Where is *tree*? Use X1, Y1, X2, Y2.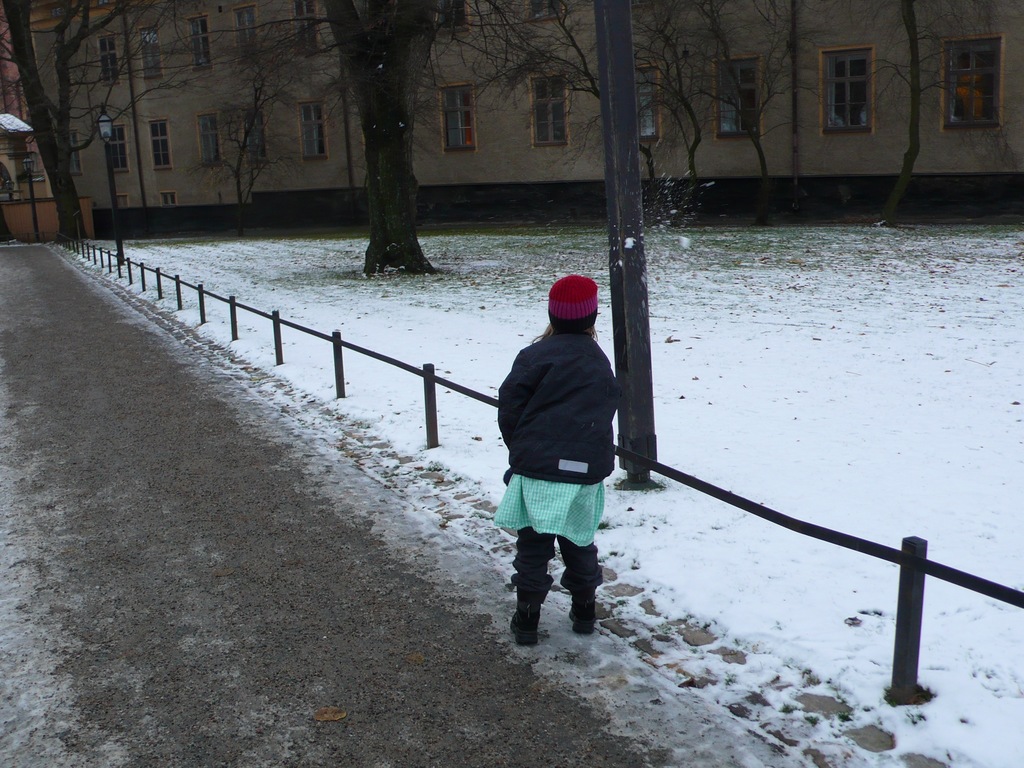
455, 0, 662, 244.
